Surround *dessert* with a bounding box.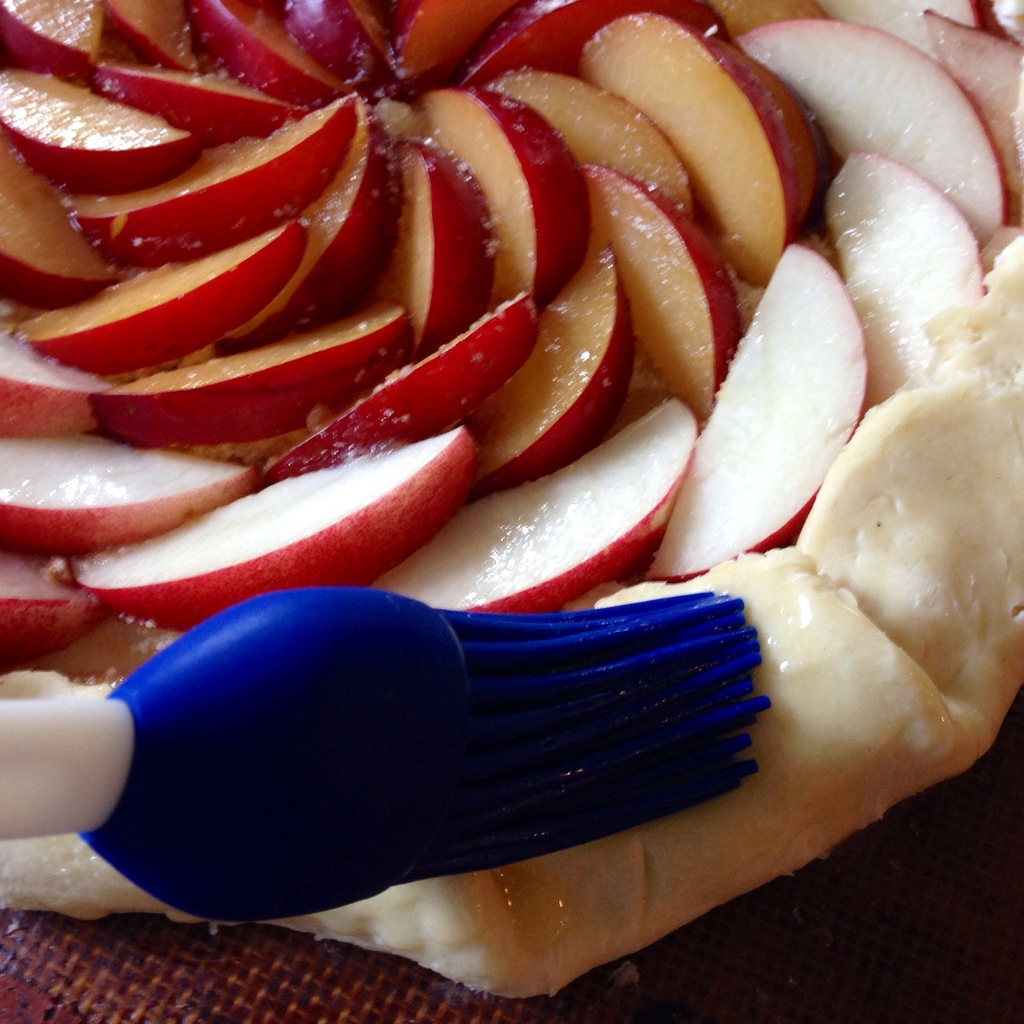
l=83, t=47, r=309, b=147.
